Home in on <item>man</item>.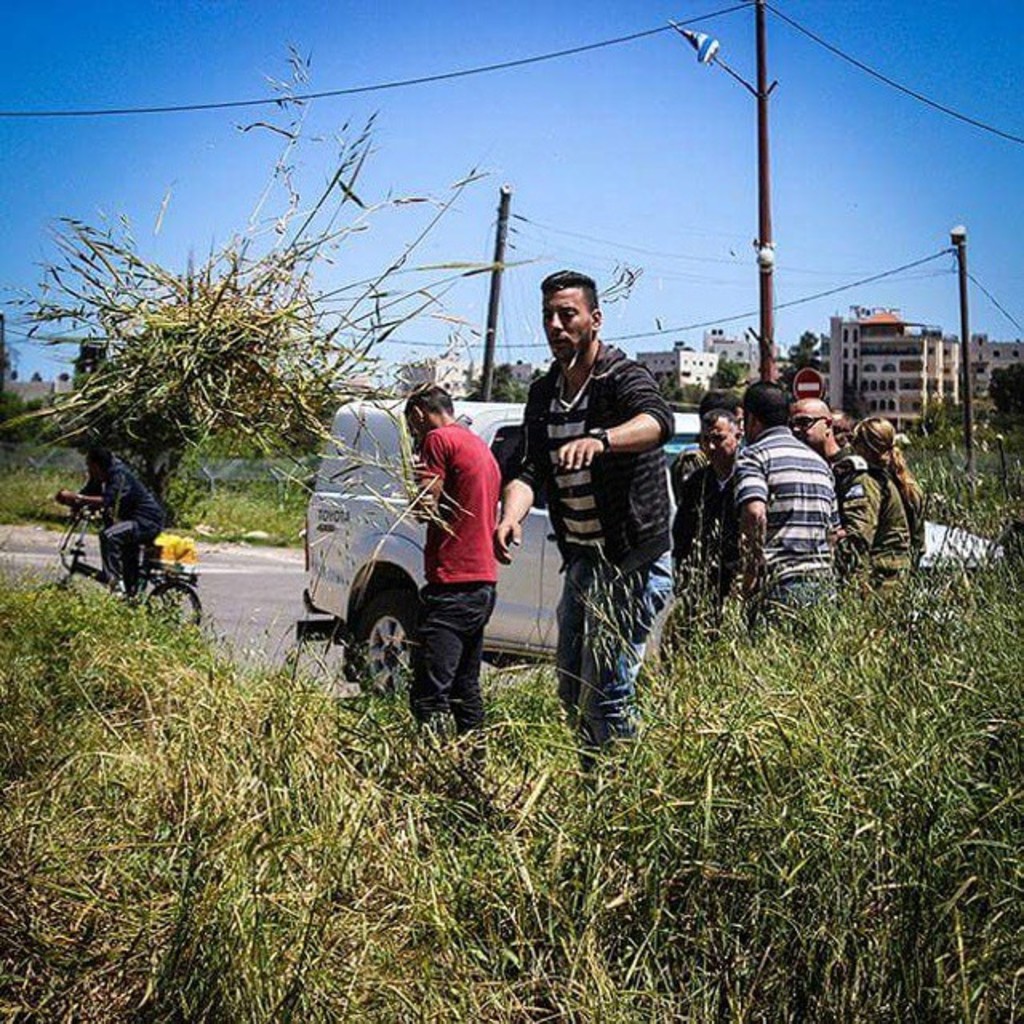
Homed in at [left=400, top=368, right=509, bottom=811].
